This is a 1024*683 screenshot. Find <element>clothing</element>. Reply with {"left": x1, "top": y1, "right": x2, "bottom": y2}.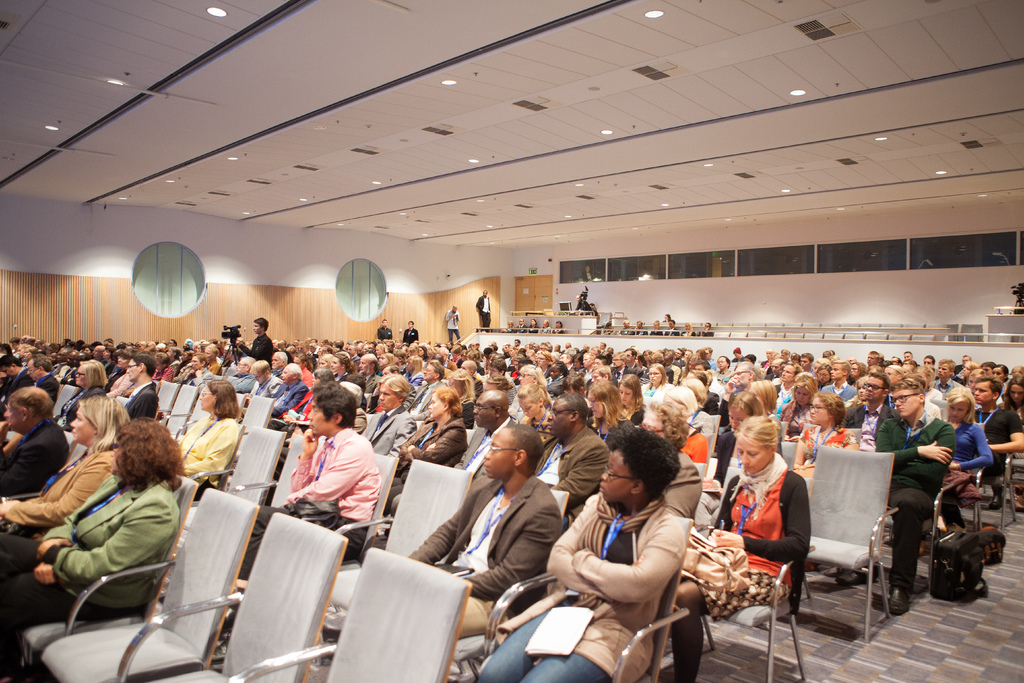
{"left": 0, "top": 473, "right": 172, "bottom": 682}.
